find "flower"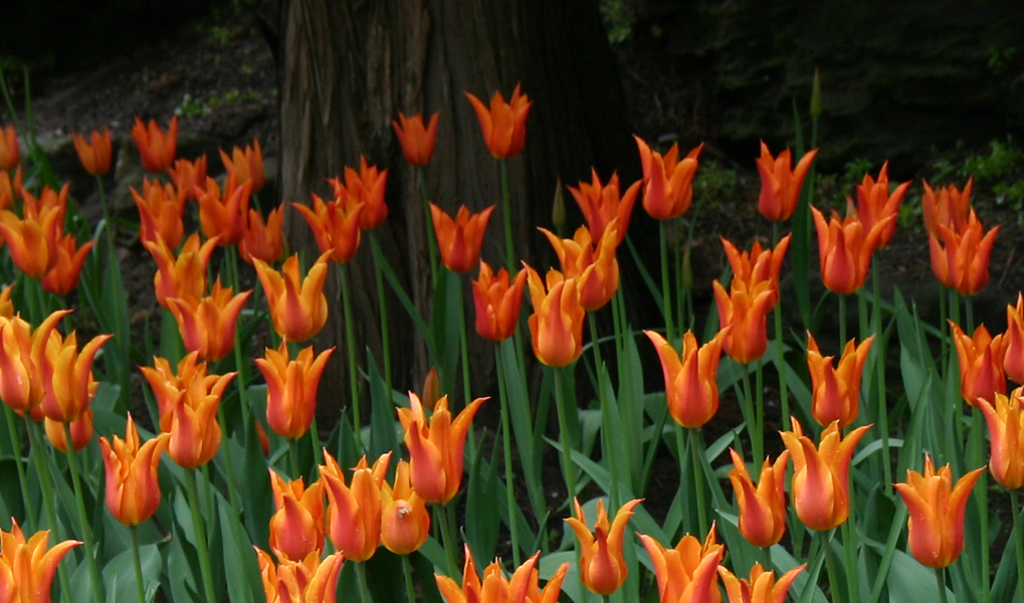
{"left": 775, "top": 415, "right": 865, "bottom": 539}
